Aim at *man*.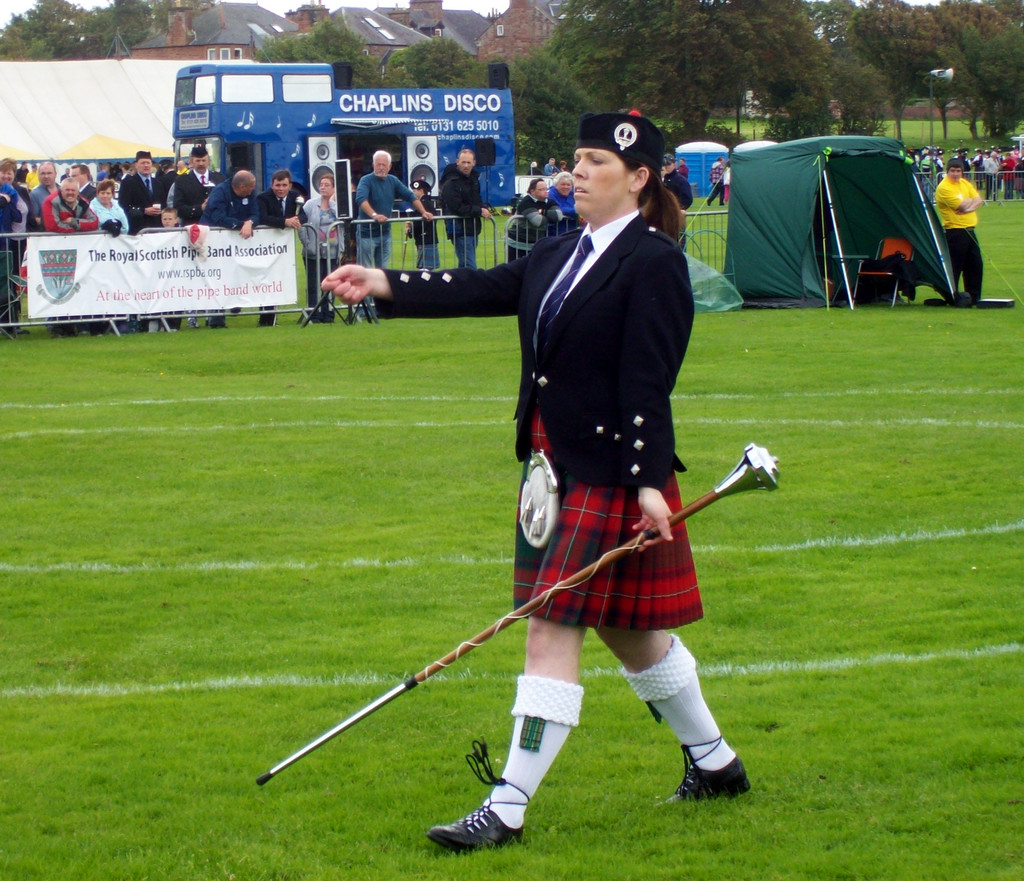
Aimed at [933,161,980,300].
